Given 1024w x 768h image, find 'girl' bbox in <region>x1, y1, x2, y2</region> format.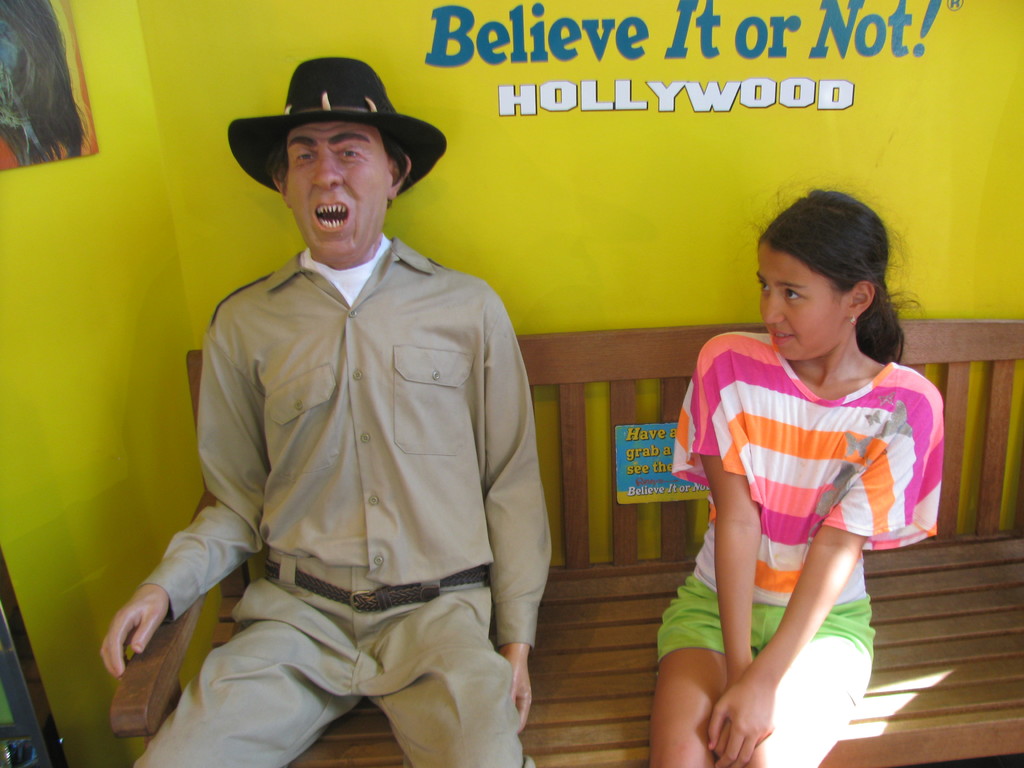
<region>669, 189, 940, 762</region>.
